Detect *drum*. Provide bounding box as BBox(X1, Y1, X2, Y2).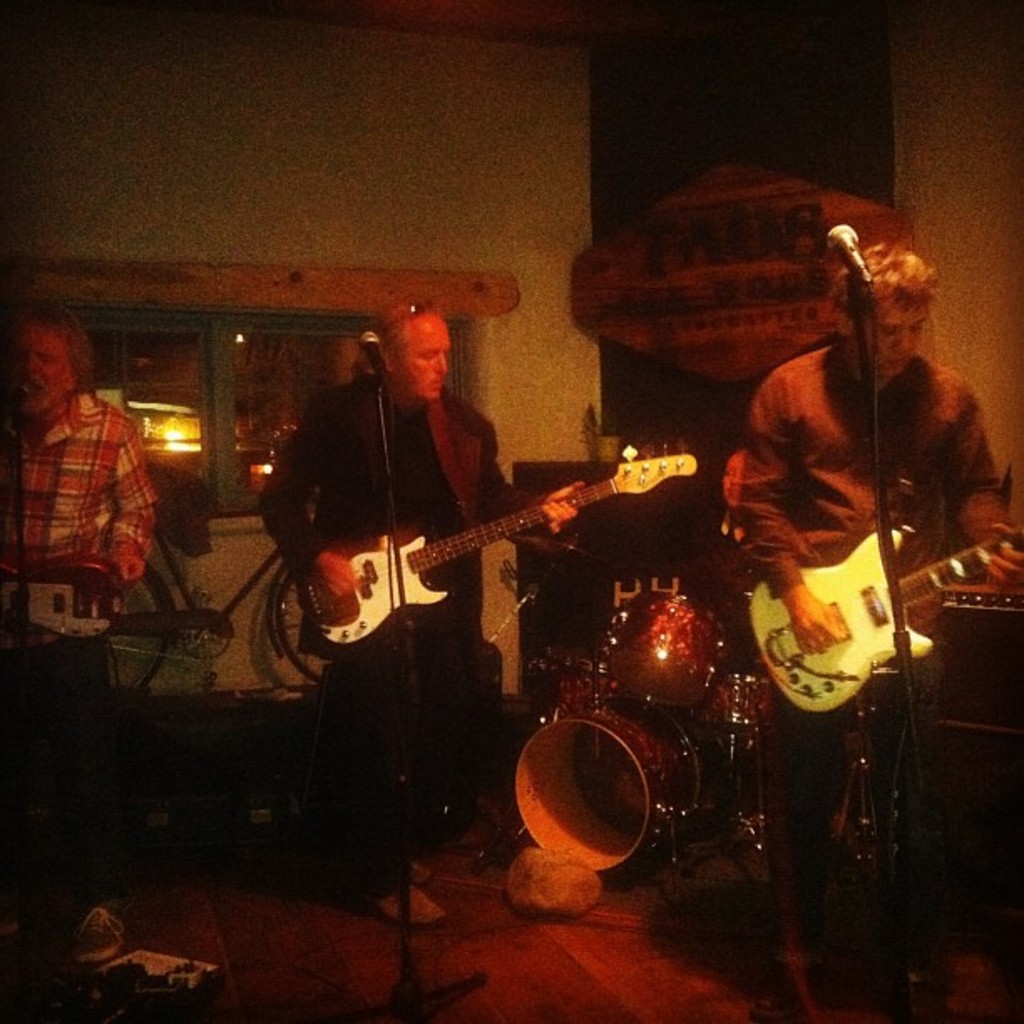
BBox(512, 701, 713, 875).
